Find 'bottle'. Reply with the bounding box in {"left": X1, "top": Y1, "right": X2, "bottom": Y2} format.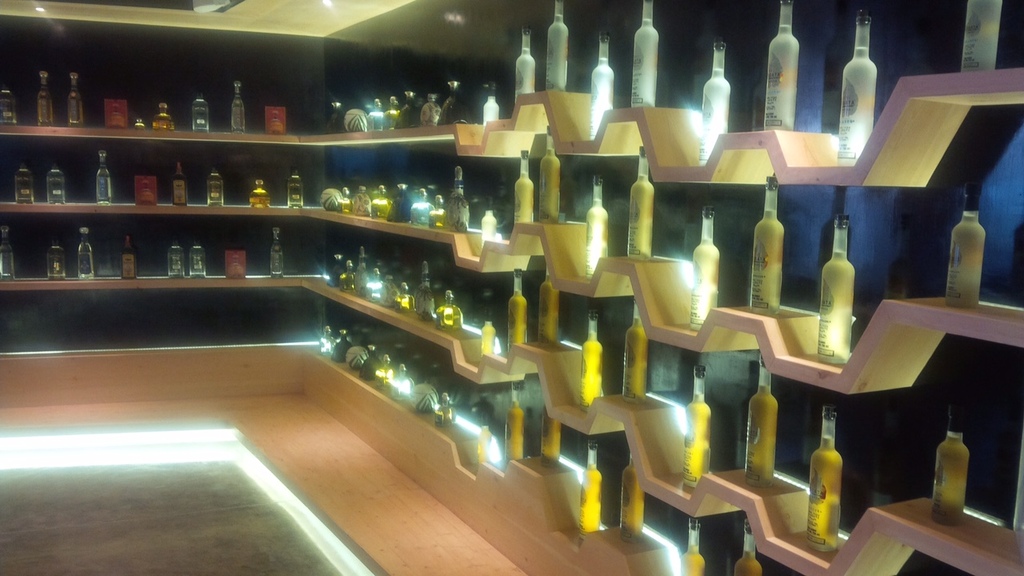
{"left": 816, "top": 216, "right": 852, "bottom": 362}.
